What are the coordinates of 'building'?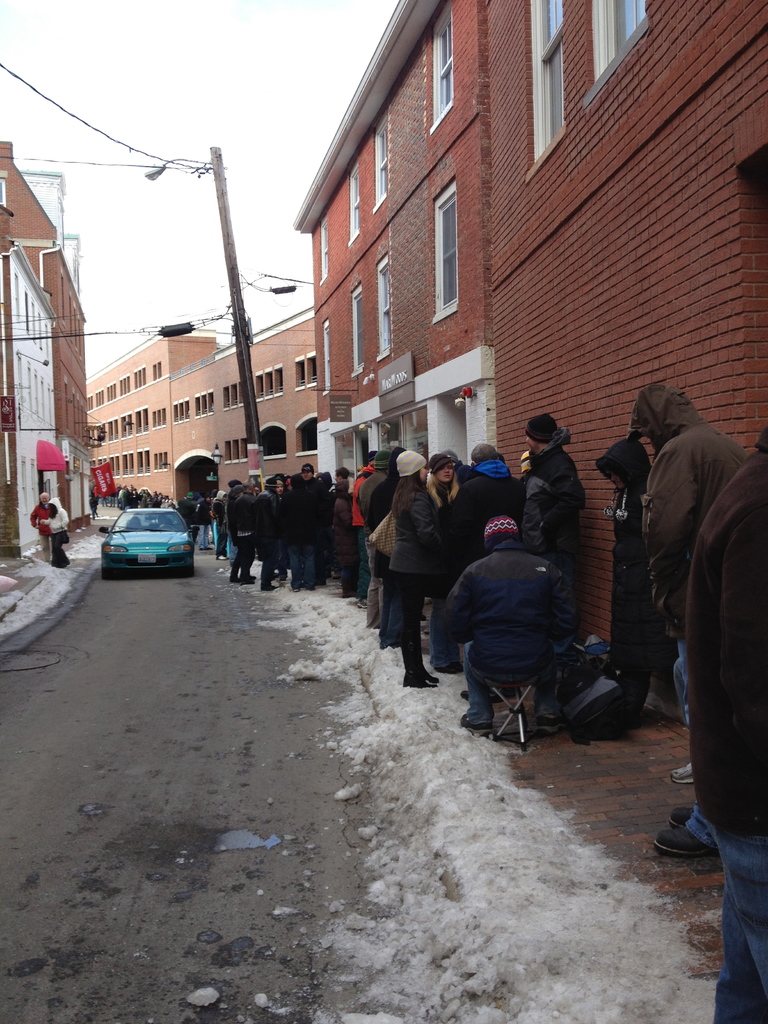
box(84, 302, 317, 503).
